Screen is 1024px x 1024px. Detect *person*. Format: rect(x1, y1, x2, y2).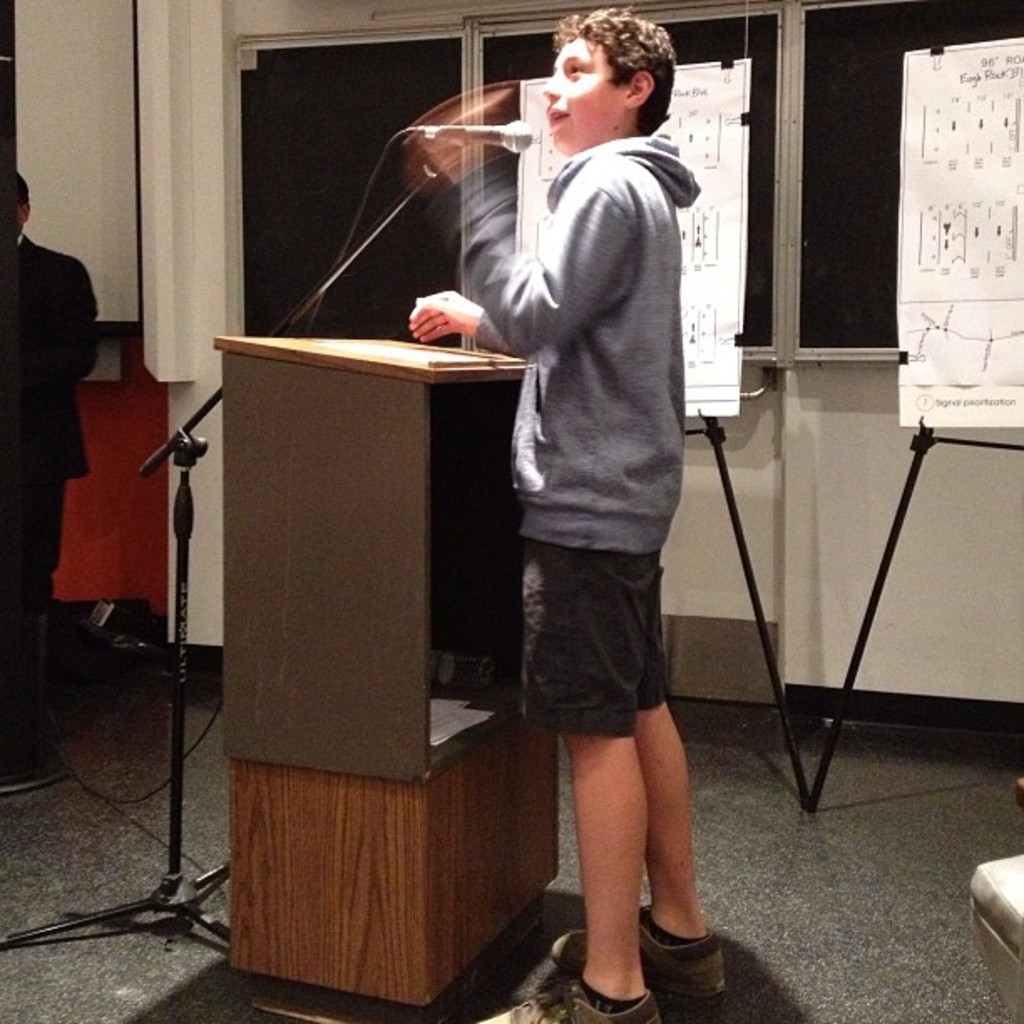
rect(405, 3, 730, 1022).
